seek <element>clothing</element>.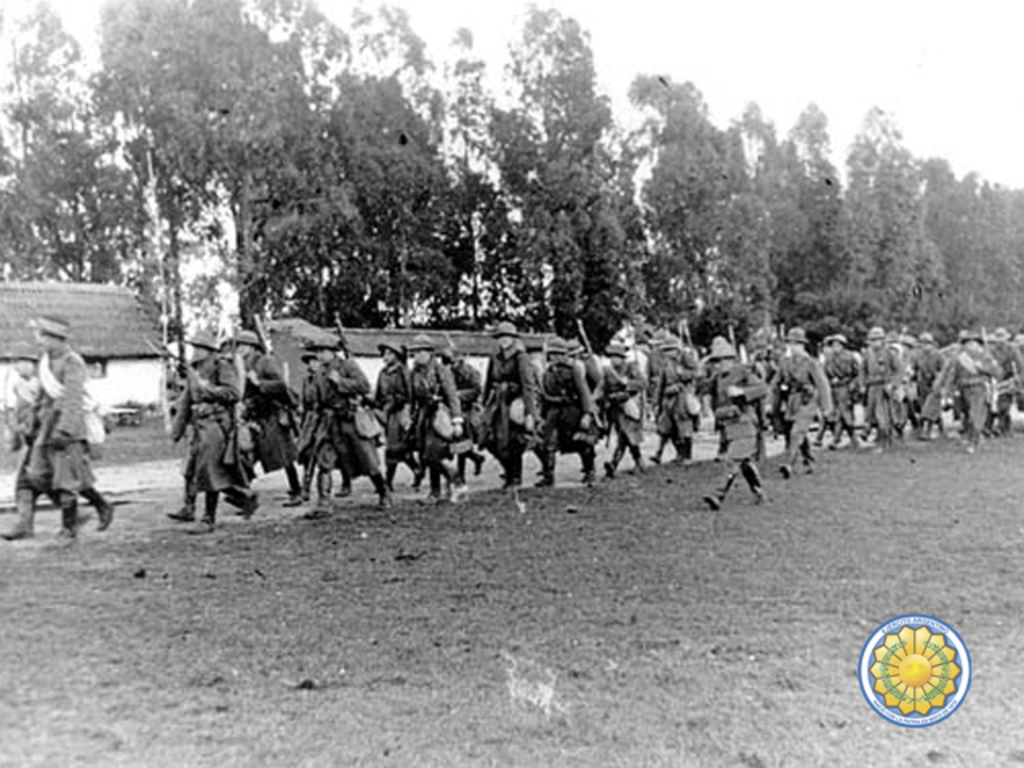
select_region(702, 366, 765, 474).
